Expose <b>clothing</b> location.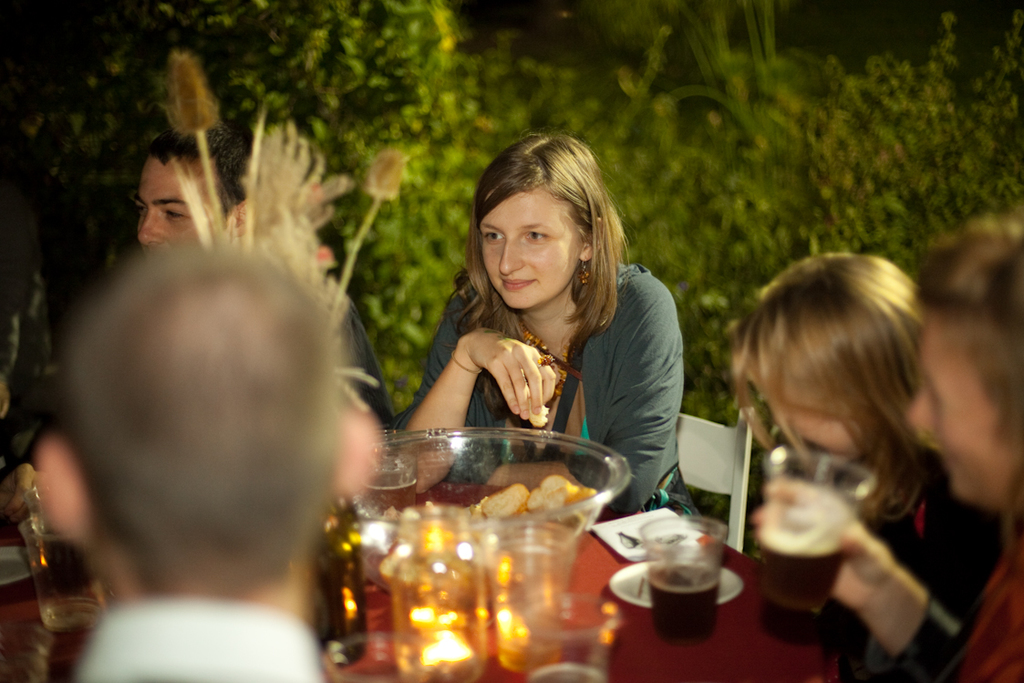
Exposed at select_region(840, 502, 1023, 682).
